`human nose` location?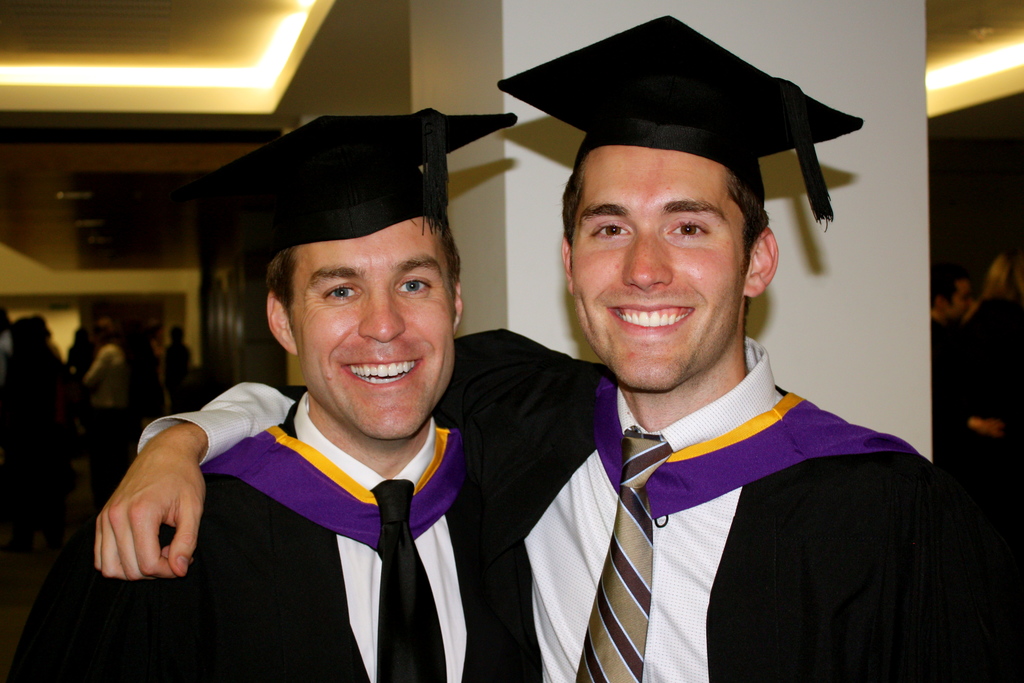
locate(623, 229, 668, 292)
